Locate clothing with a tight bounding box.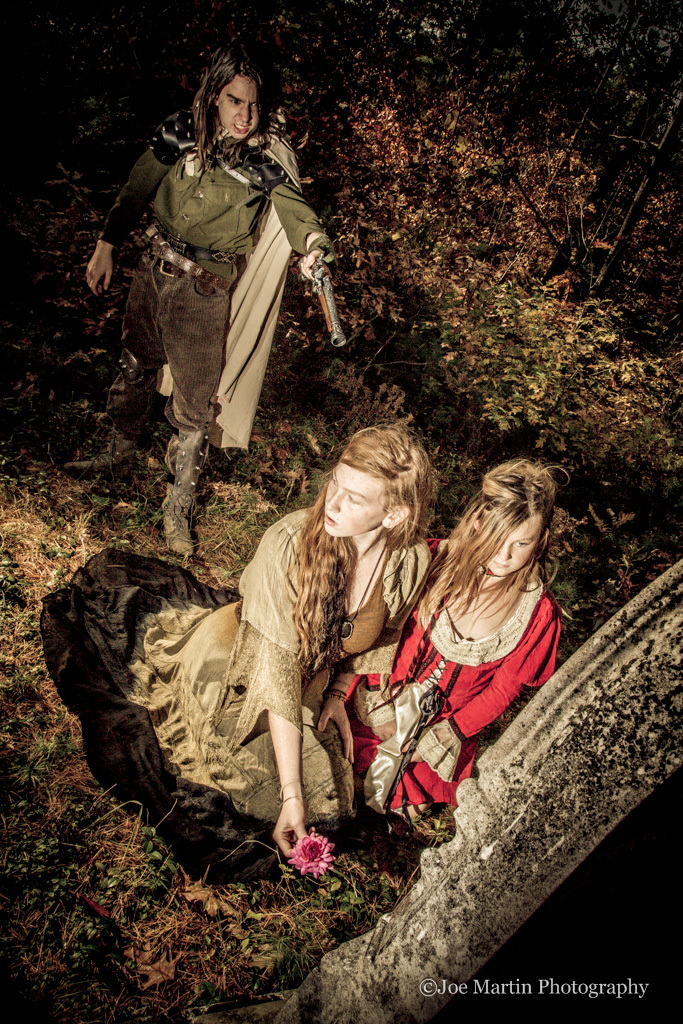
101 102 328 443.
